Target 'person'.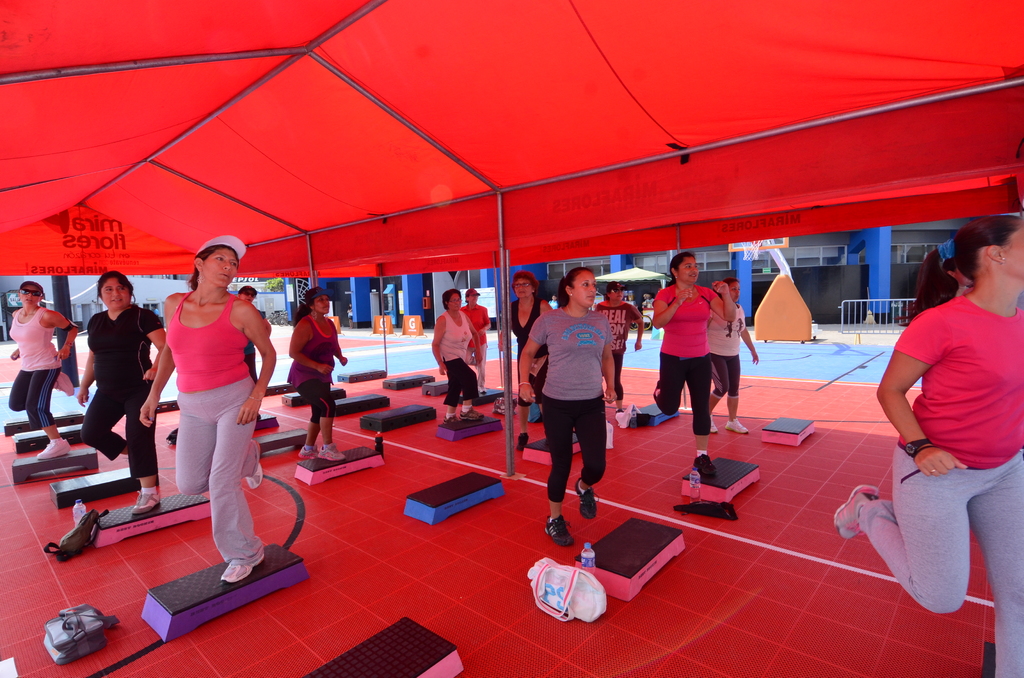
Target region: (431,287,488,423).
